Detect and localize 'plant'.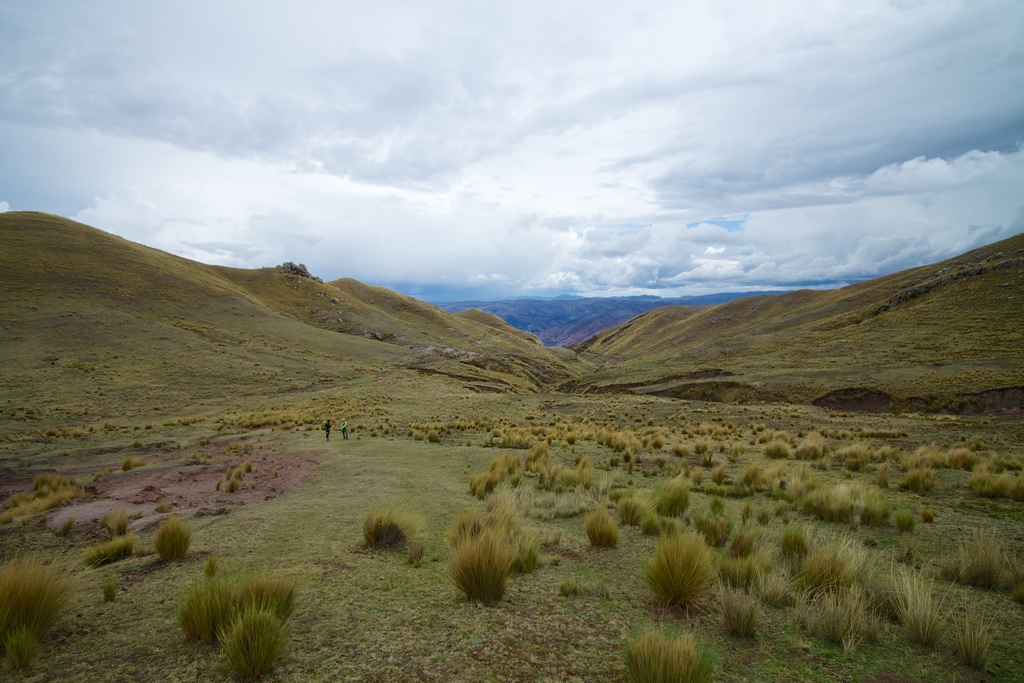
Localized at [left=386, top=427, right=390, bottom=431].
